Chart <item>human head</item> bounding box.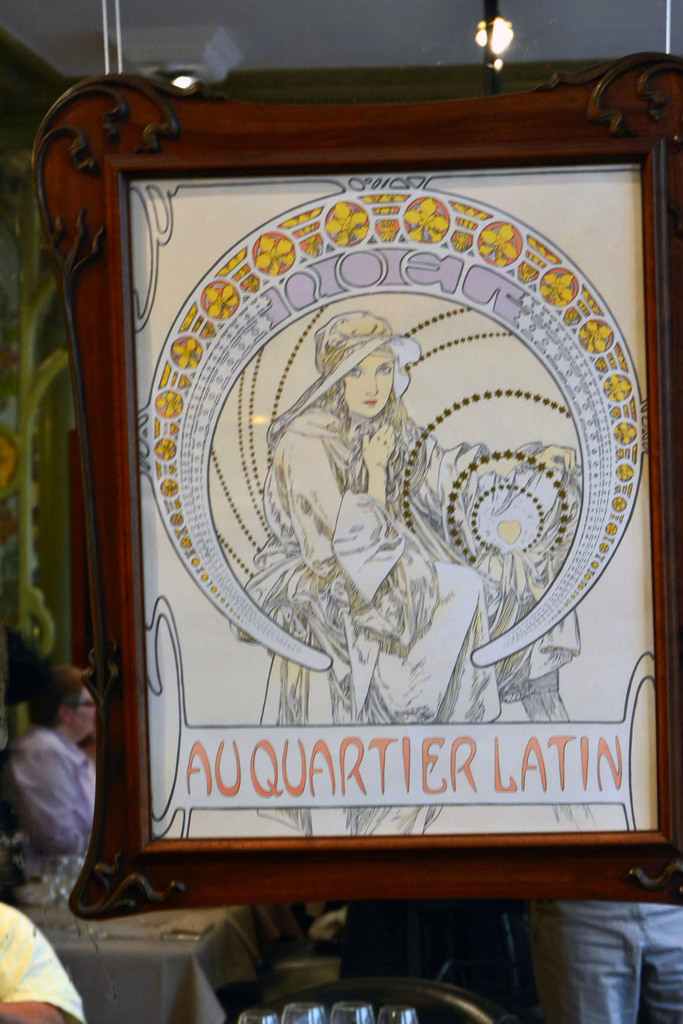
Charted: bbox(21, 666, 97, 734).
